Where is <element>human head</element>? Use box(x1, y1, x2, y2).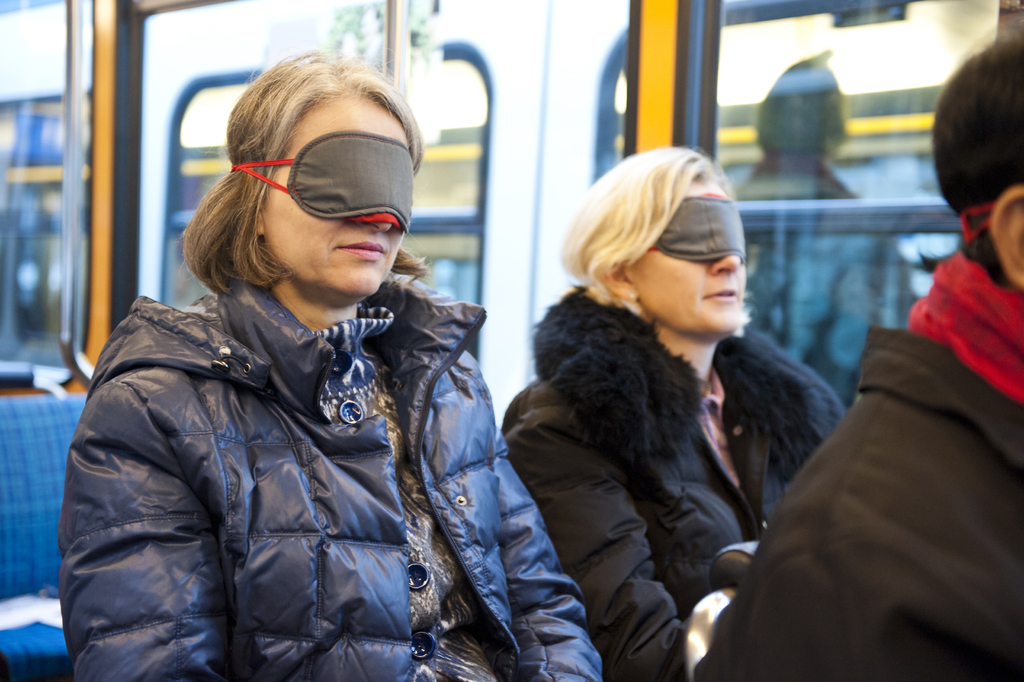
box(931, 21, 1023, 306).
